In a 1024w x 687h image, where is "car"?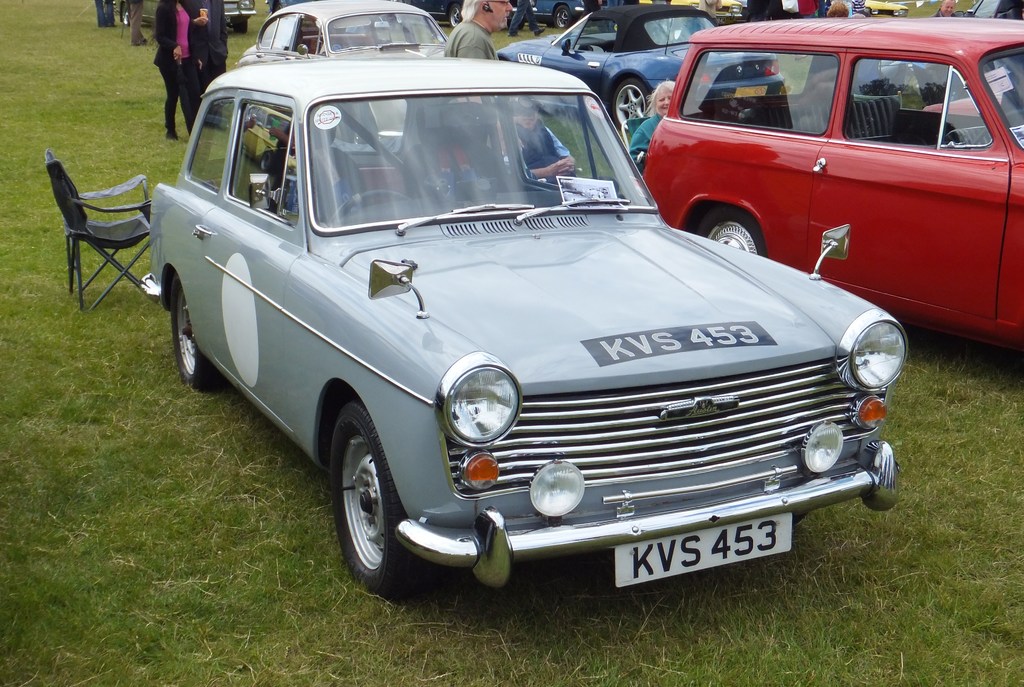
140 38 904 615.
